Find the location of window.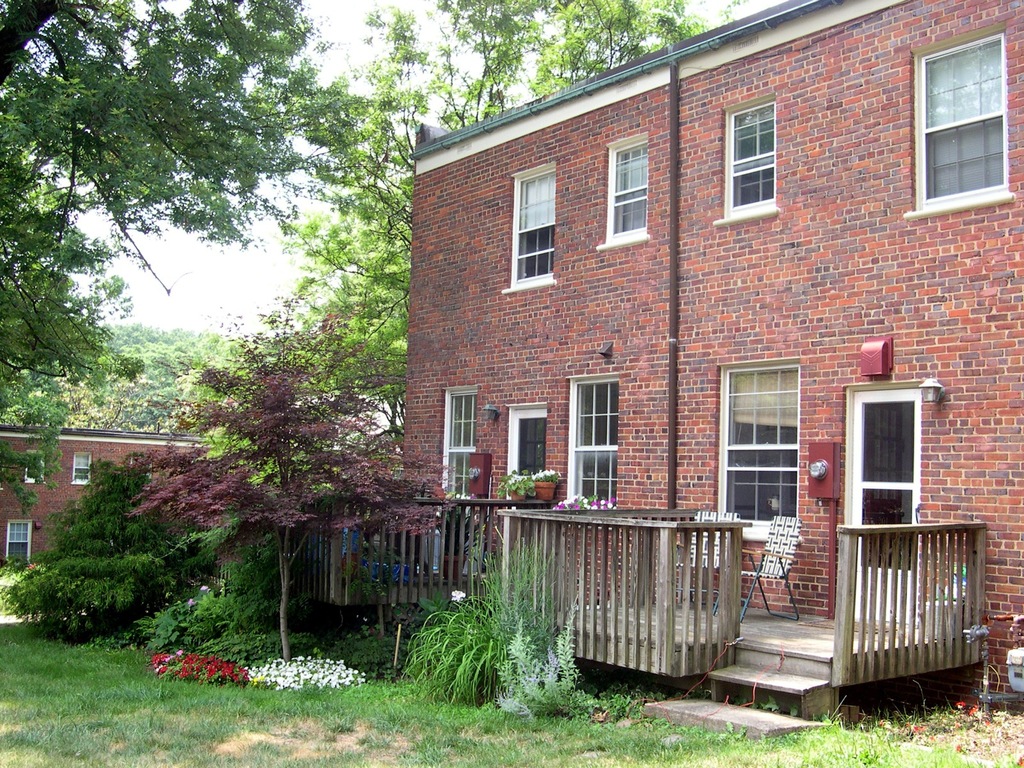
Location: (708, 363, 797, 524).
